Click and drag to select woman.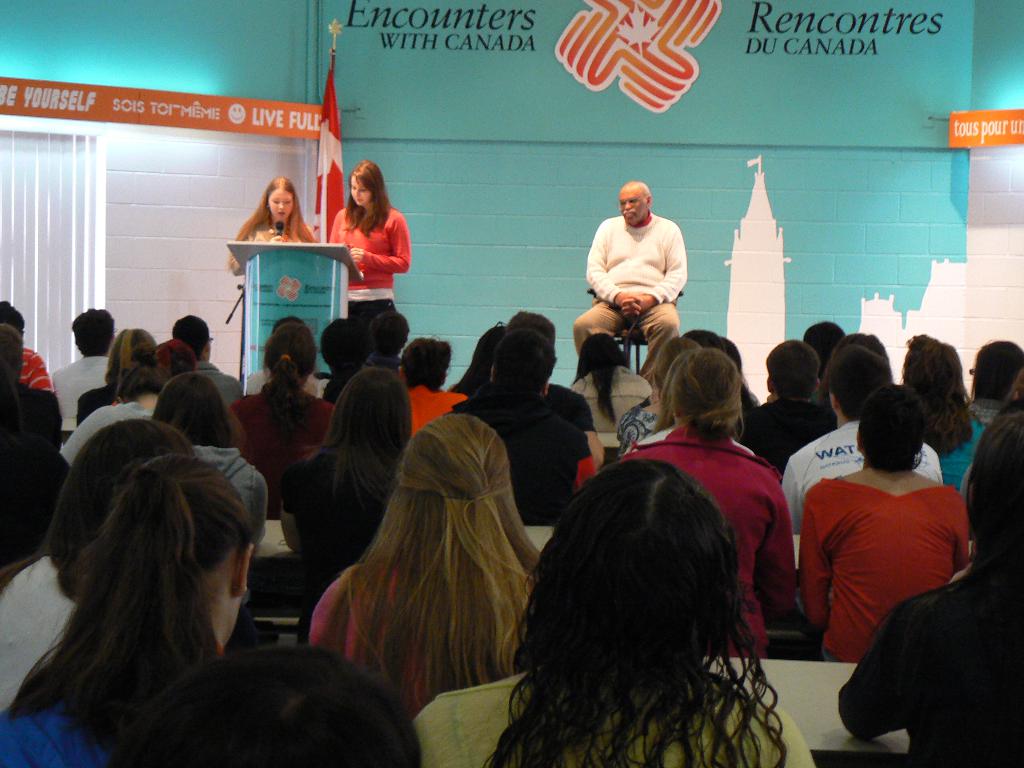
Selection: pyautogui.locateOnScreen(230, 177, 316, 275).
